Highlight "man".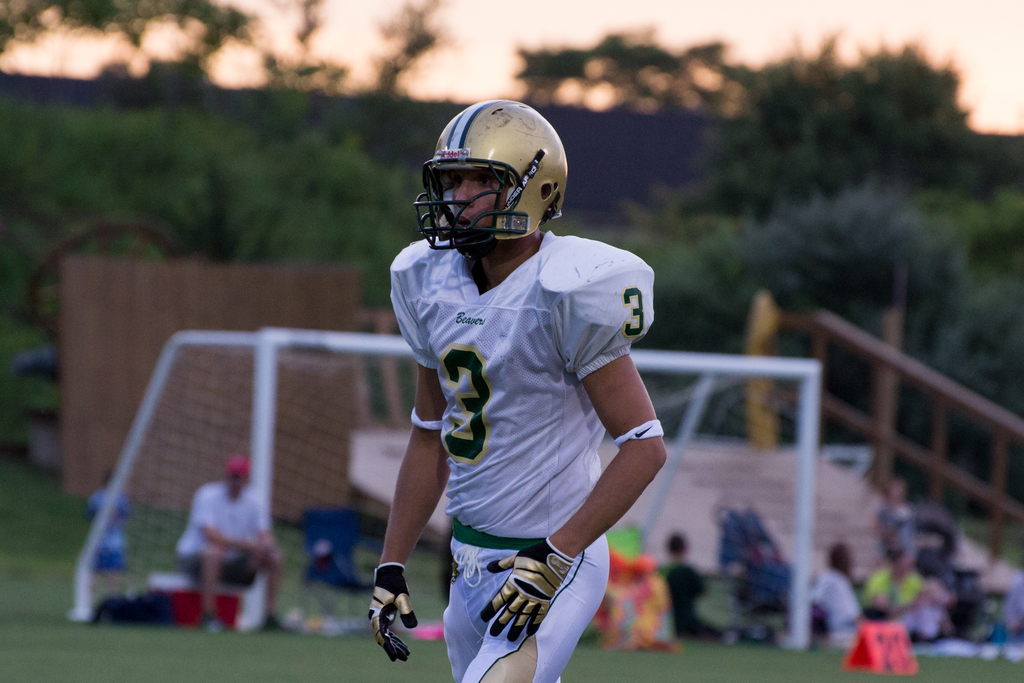
Highlighted region: x1=177, y1=456, x2=285, y2=632.
